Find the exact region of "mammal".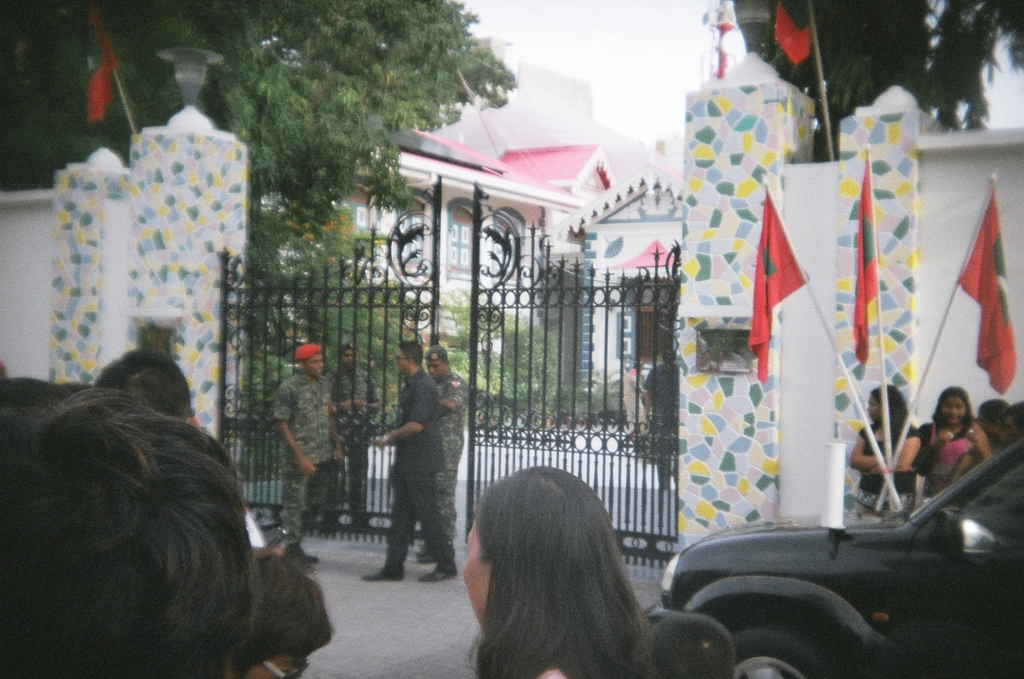
Exact region: Rect(330, 344, 383, 529).
